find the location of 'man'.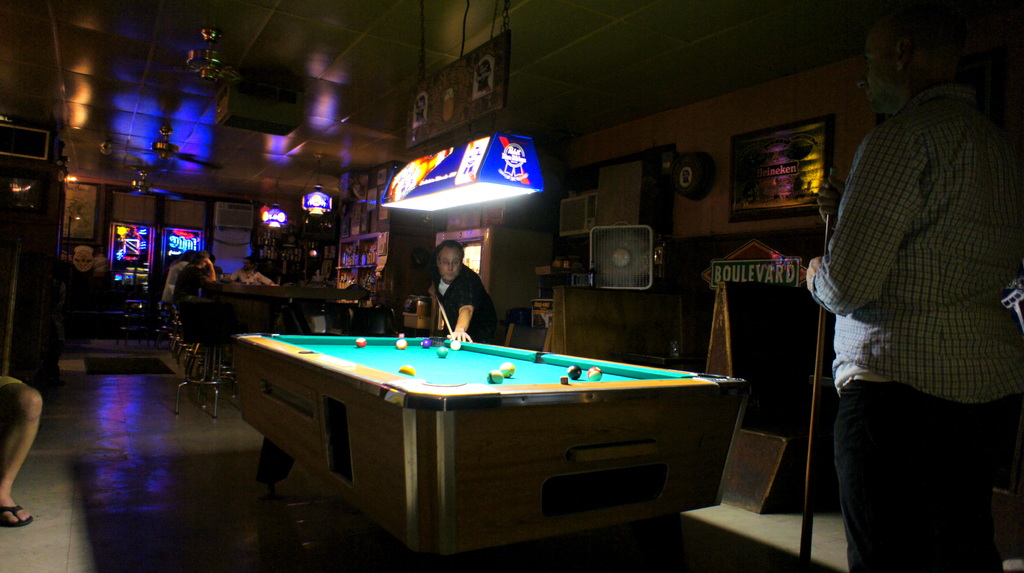
Location: crop(1, 377, 42, 527).
